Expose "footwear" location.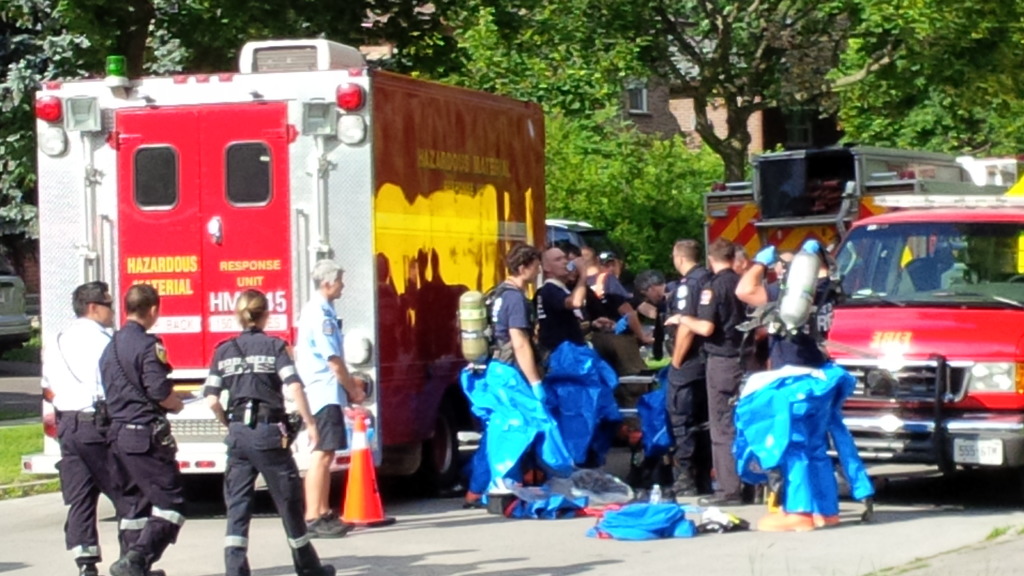
Exposed at bbox=[758, 513, 814, 533].
